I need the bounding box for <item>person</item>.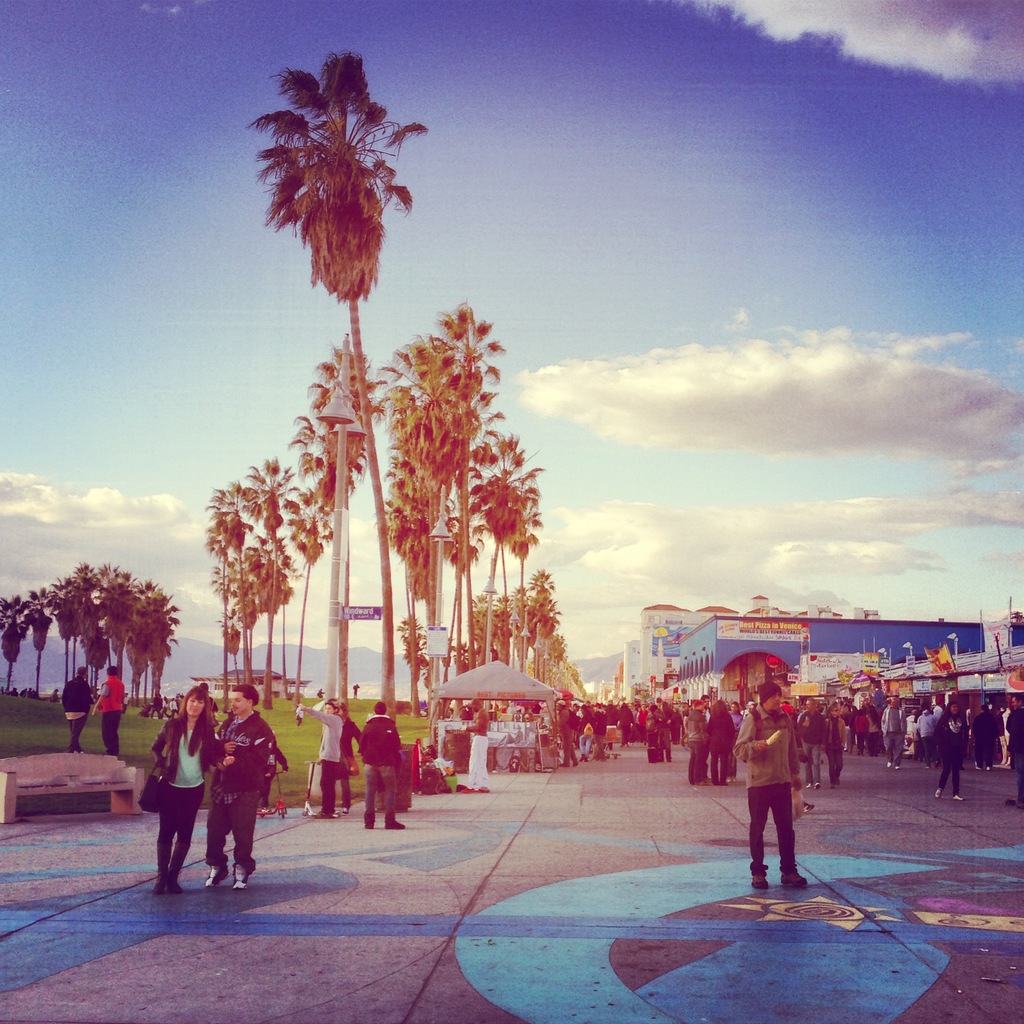
Here it is: detection(734, 684, 801, 888).
